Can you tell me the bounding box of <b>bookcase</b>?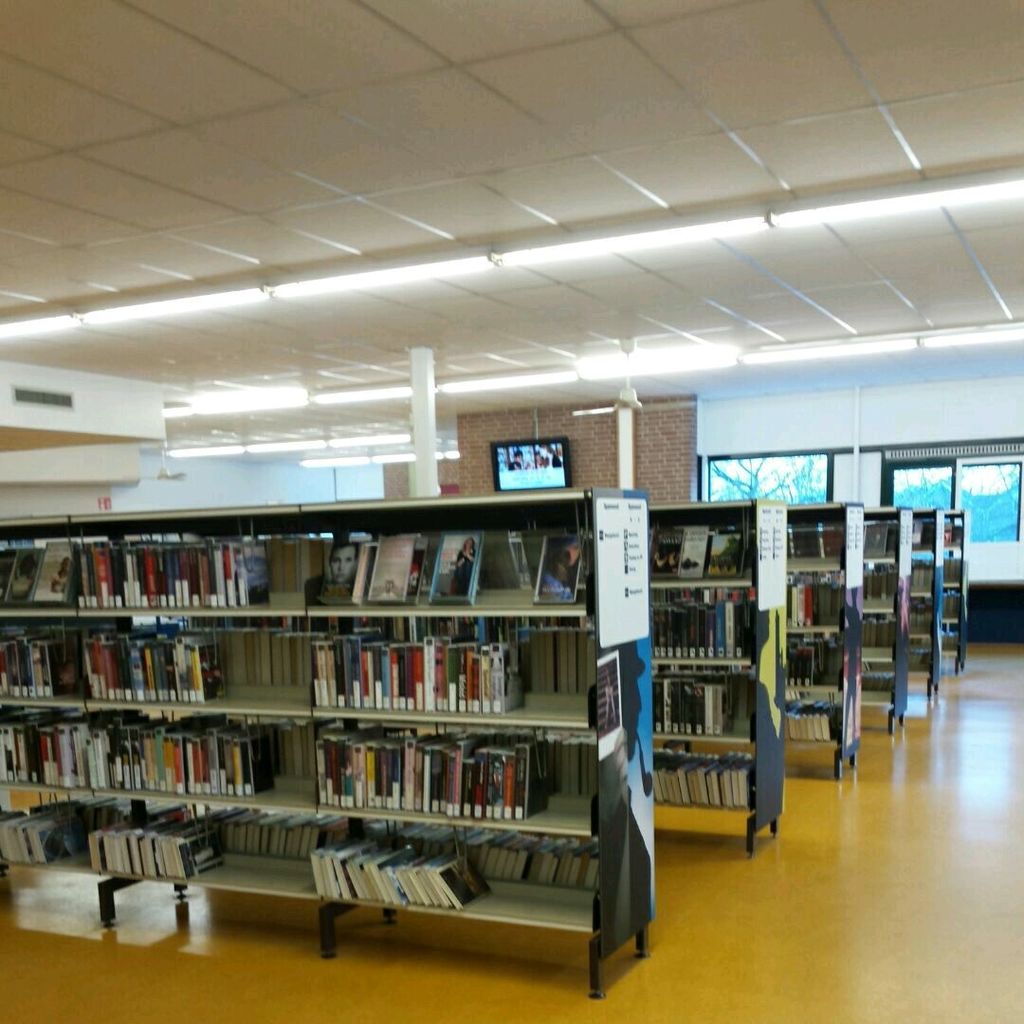
locate(946, 506, 968, 674).
